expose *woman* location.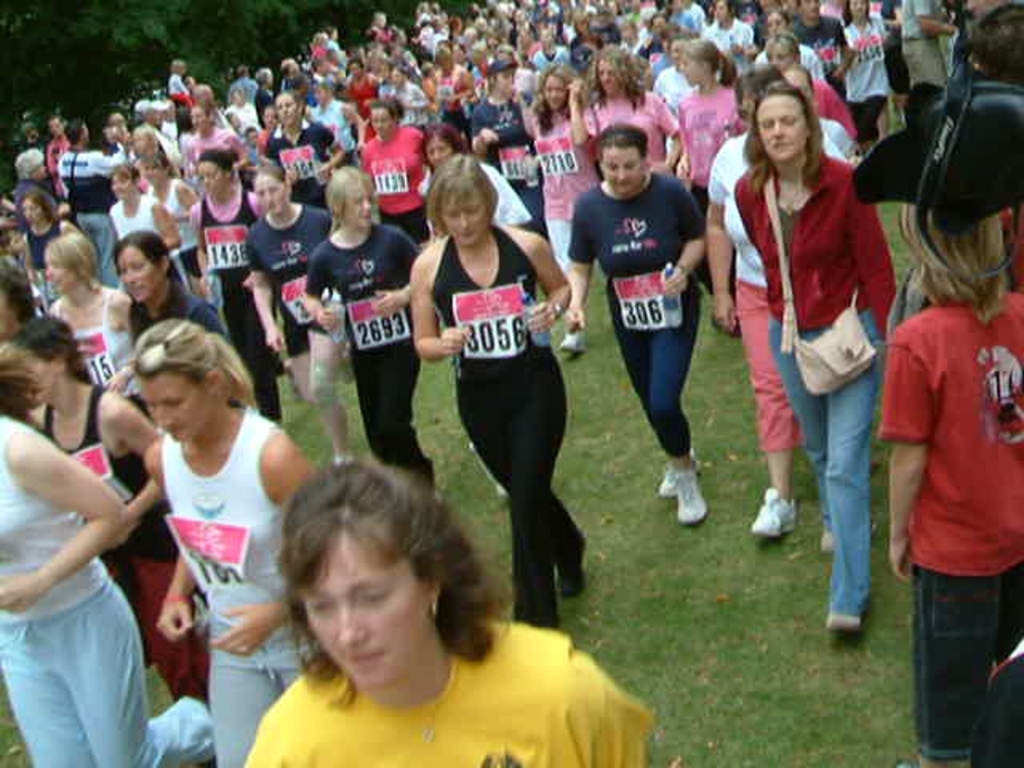
Exposed at l=421, t=122, r=533, b=248.
